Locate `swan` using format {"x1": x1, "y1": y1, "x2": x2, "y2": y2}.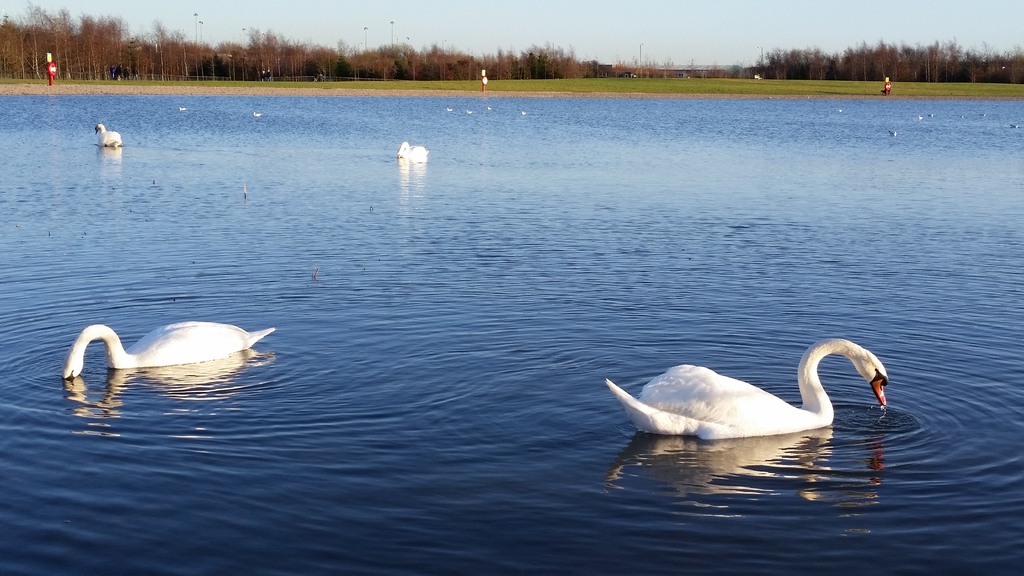
{"x1": 178, "y1": 106, "x2": 188, "y2": 110}.
